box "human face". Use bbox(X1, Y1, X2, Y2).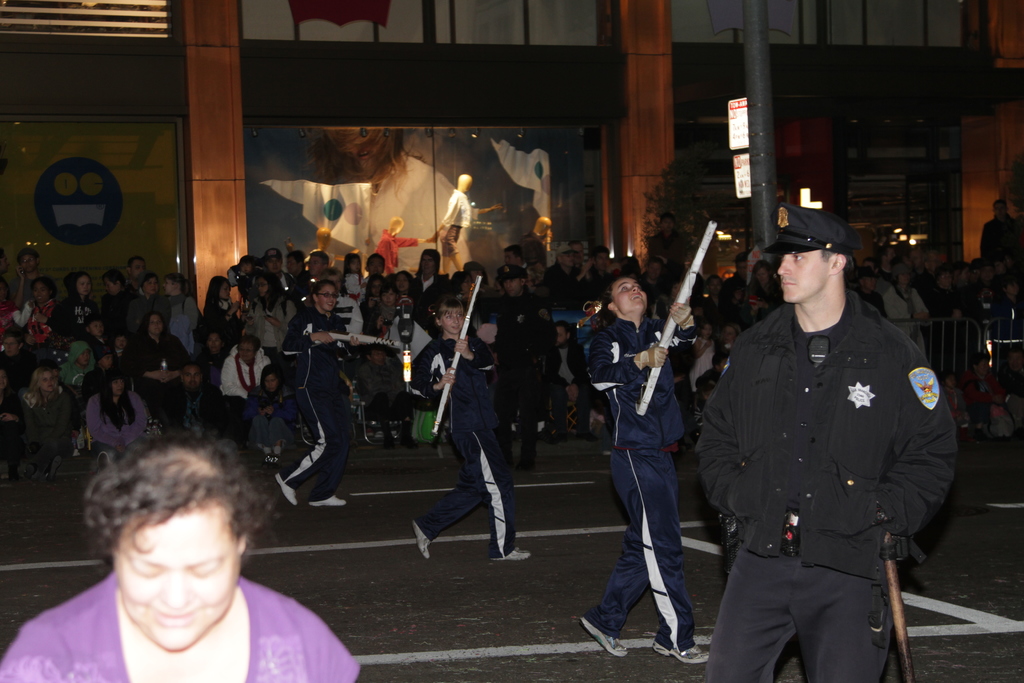
bbox(384, 287, 395, 308).
